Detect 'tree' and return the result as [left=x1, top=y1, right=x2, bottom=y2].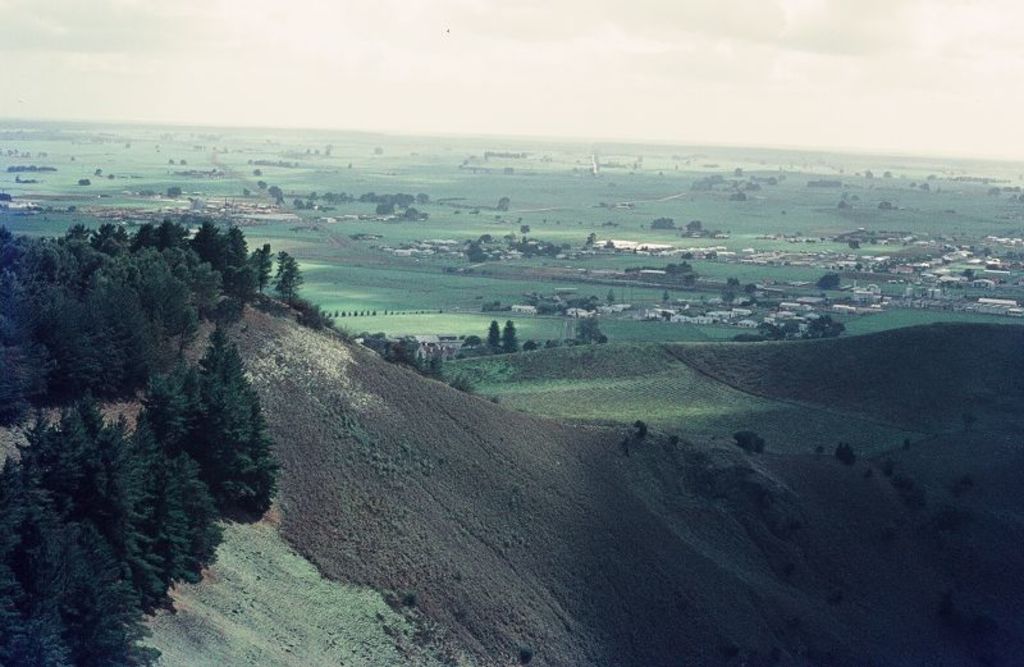
[left=256, top=177, right=273, bottom=193].
